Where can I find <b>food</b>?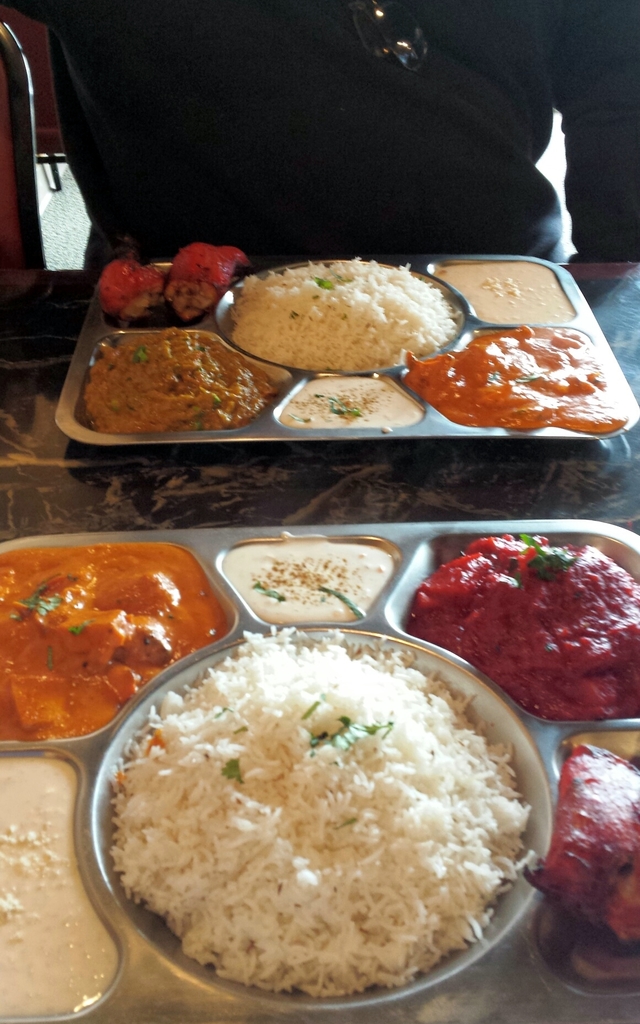
You can find it at [400,536,639,719].
